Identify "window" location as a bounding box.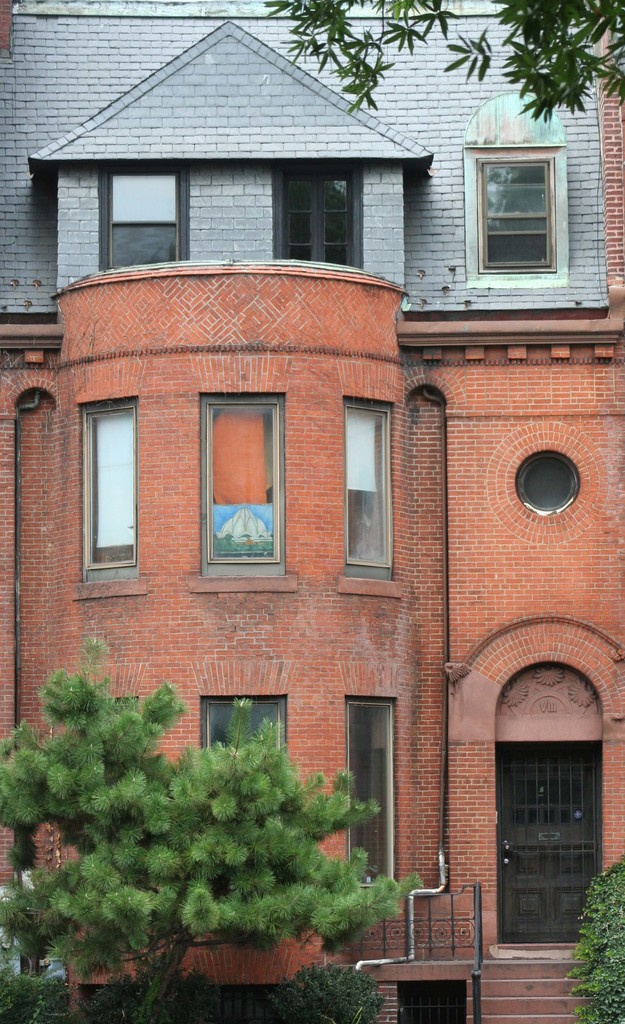
(76,394,139,580).
